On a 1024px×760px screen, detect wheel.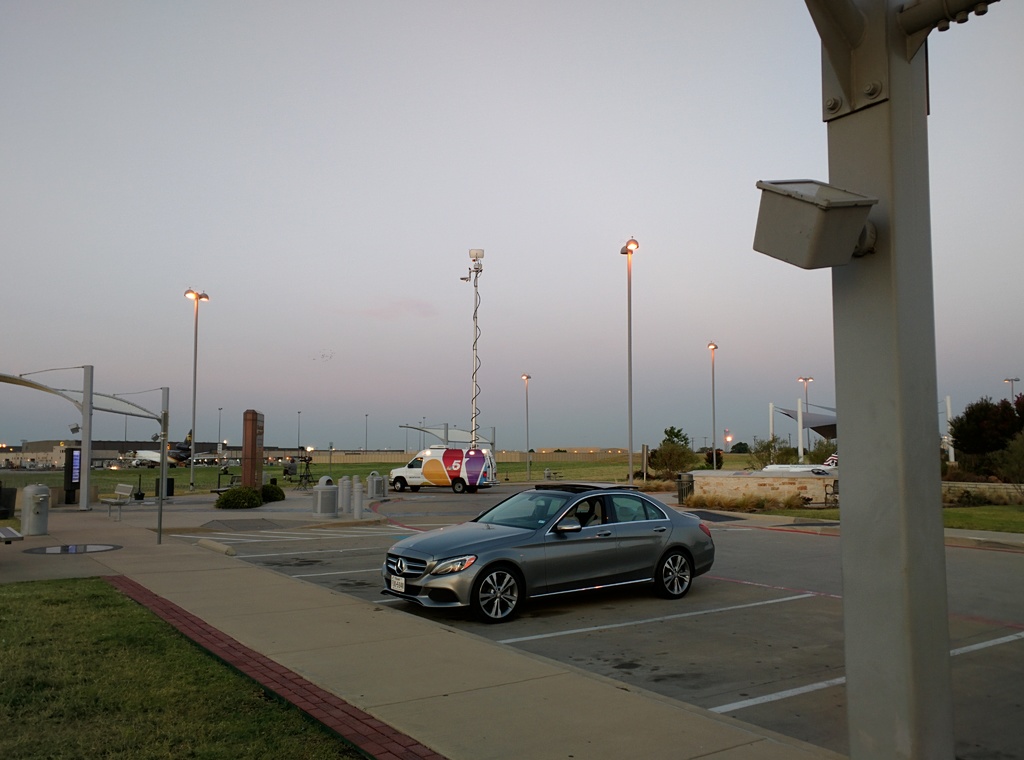
394/477/407/496.
